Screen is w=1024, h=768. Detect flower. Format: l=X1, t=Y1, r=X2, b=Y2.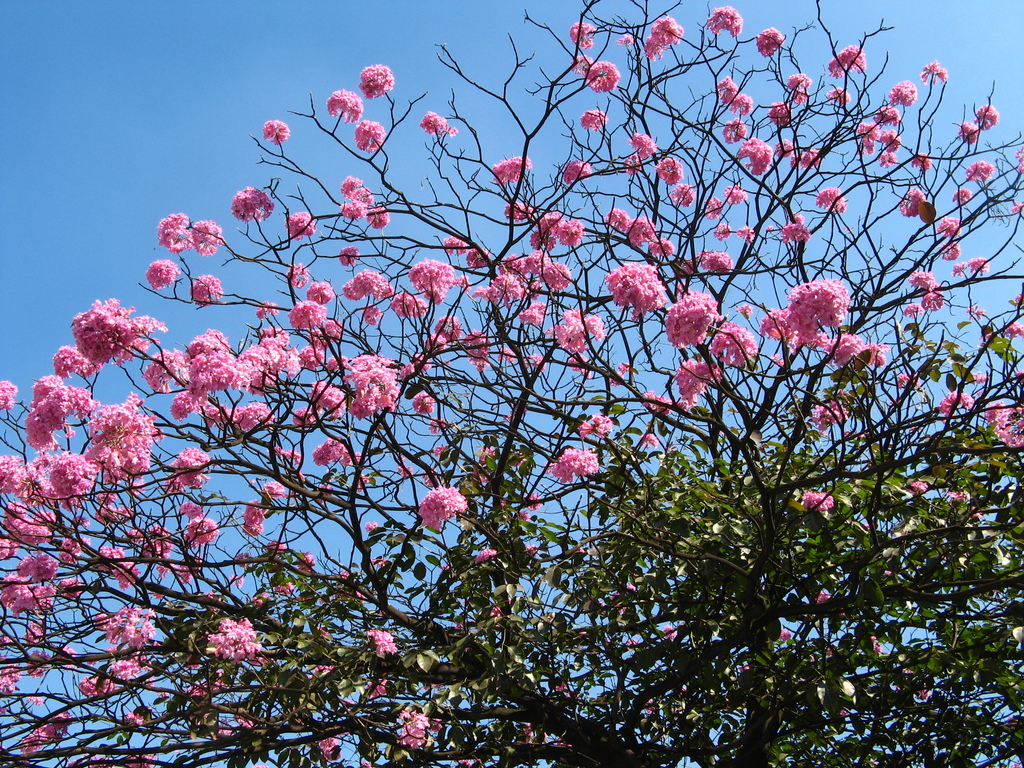
l=916, t=56, r=948, b=87.
